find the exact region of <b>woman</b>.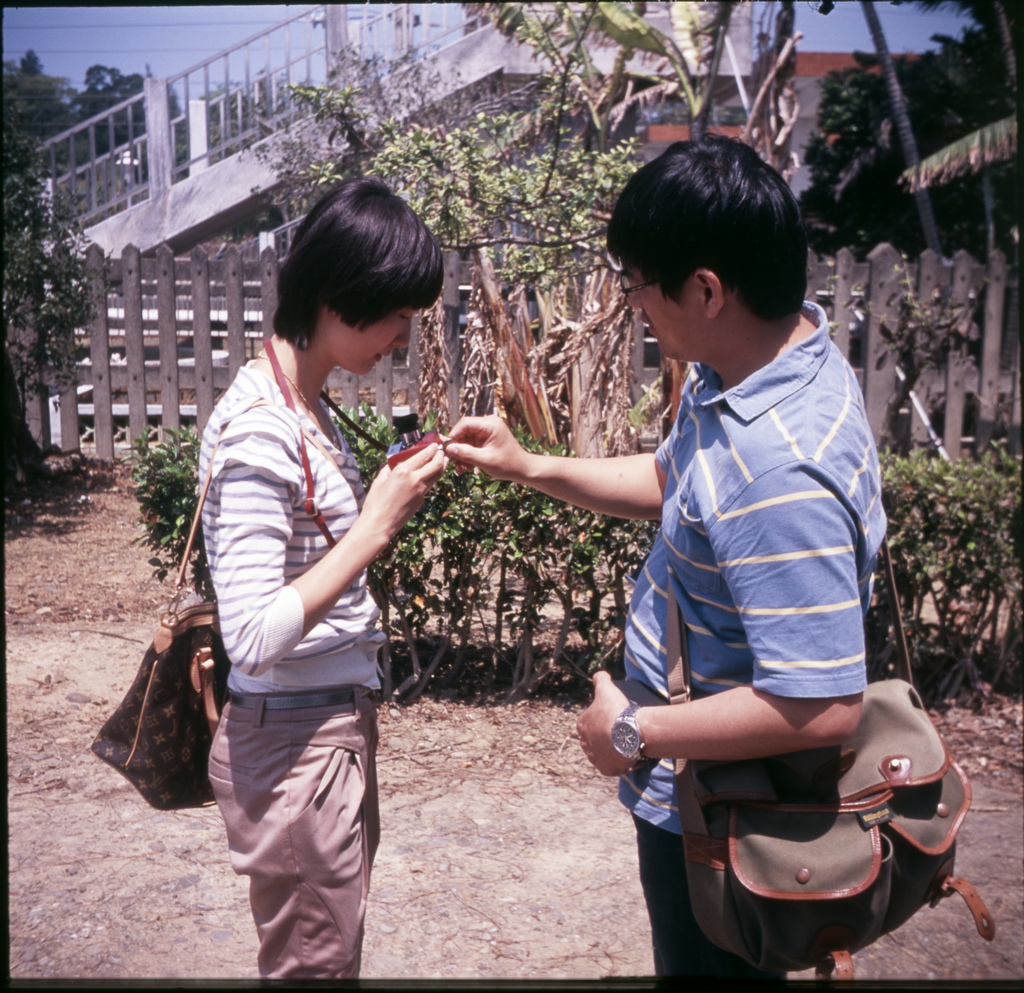
Exact region: (196, 171, 449, 983).
